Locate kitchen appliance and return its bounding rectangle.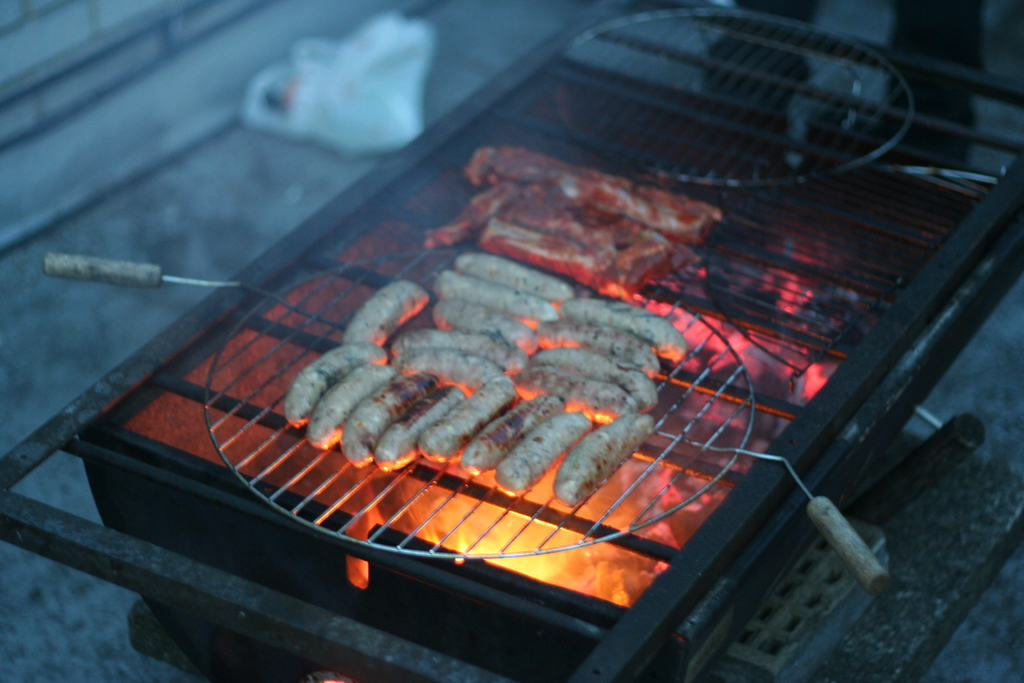
l=34, t=243, r=897, b=582.
